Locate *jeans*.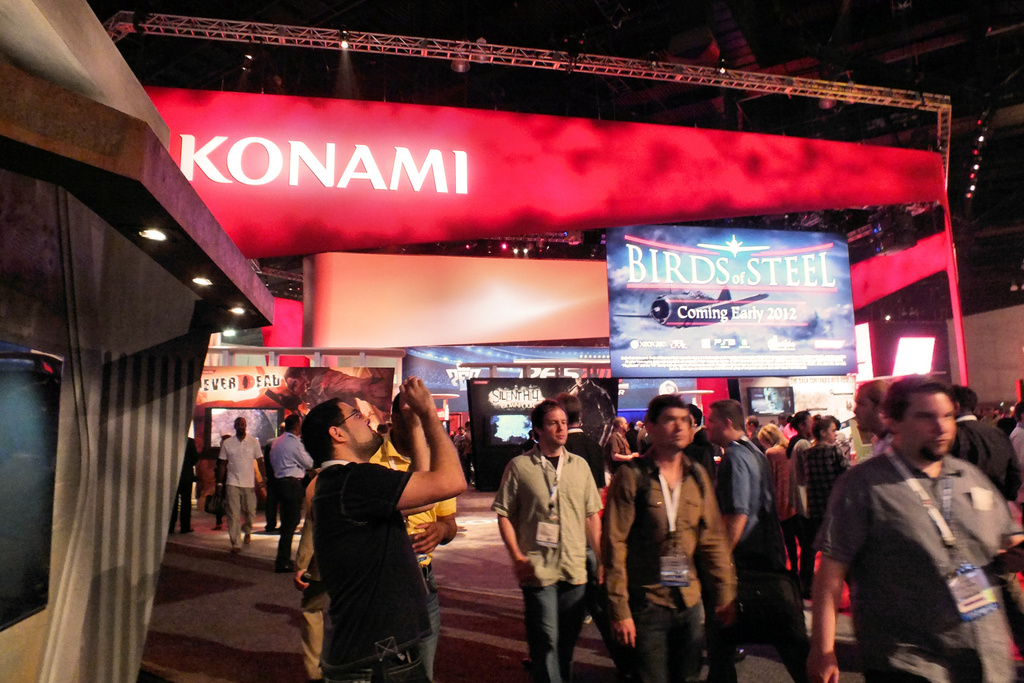
Bounding box: detection(324, 647, 430, 682).
